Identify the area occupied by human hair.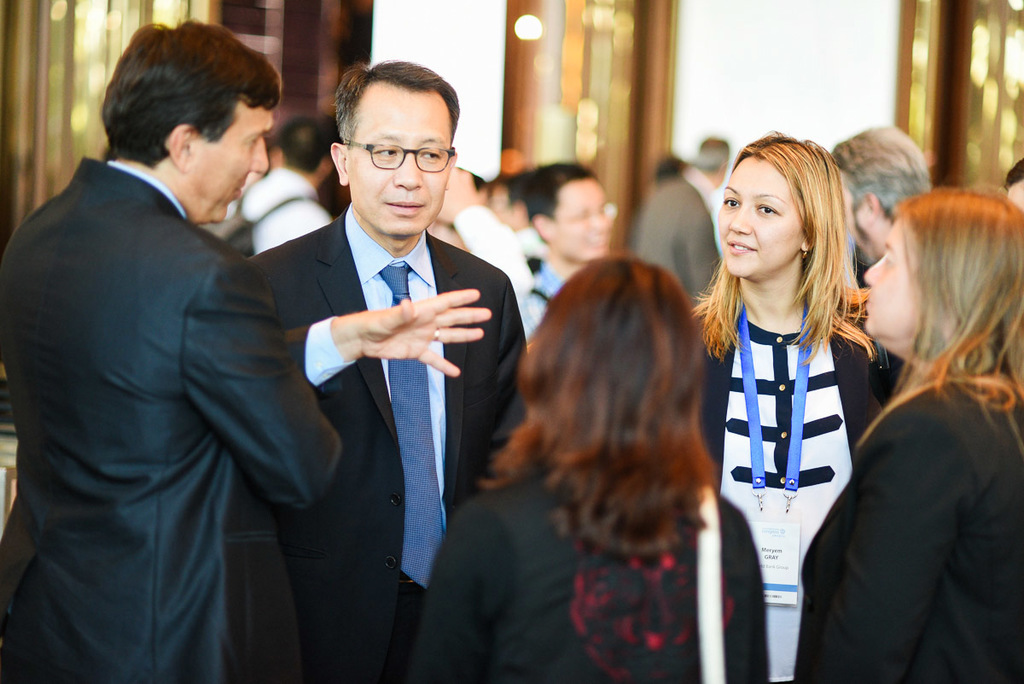
Area: 855 180 1023 446.
